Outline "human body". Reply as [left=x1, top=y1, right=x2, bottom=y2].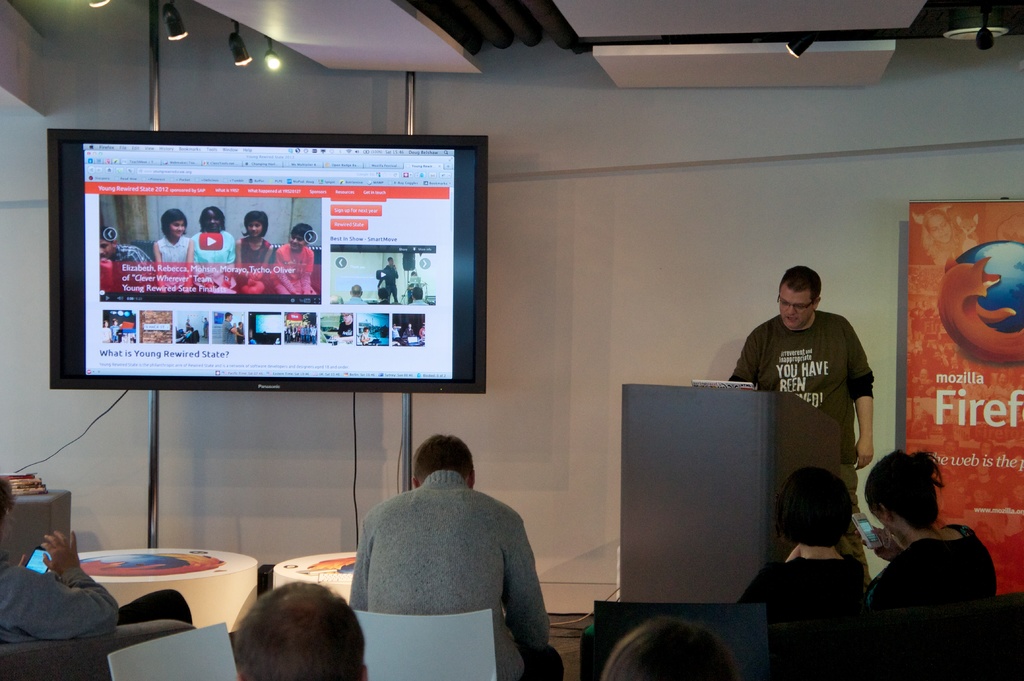
[left=237, top=240, right=271, bottom=292].
